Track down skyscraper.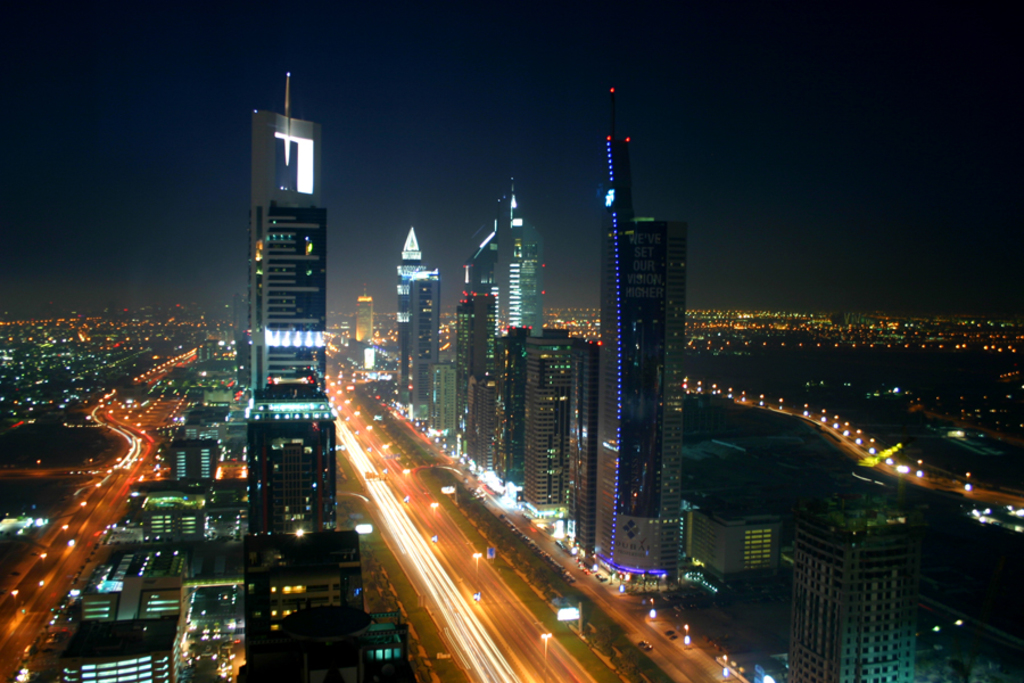
Tracked to (393, 222, 429, 420).
